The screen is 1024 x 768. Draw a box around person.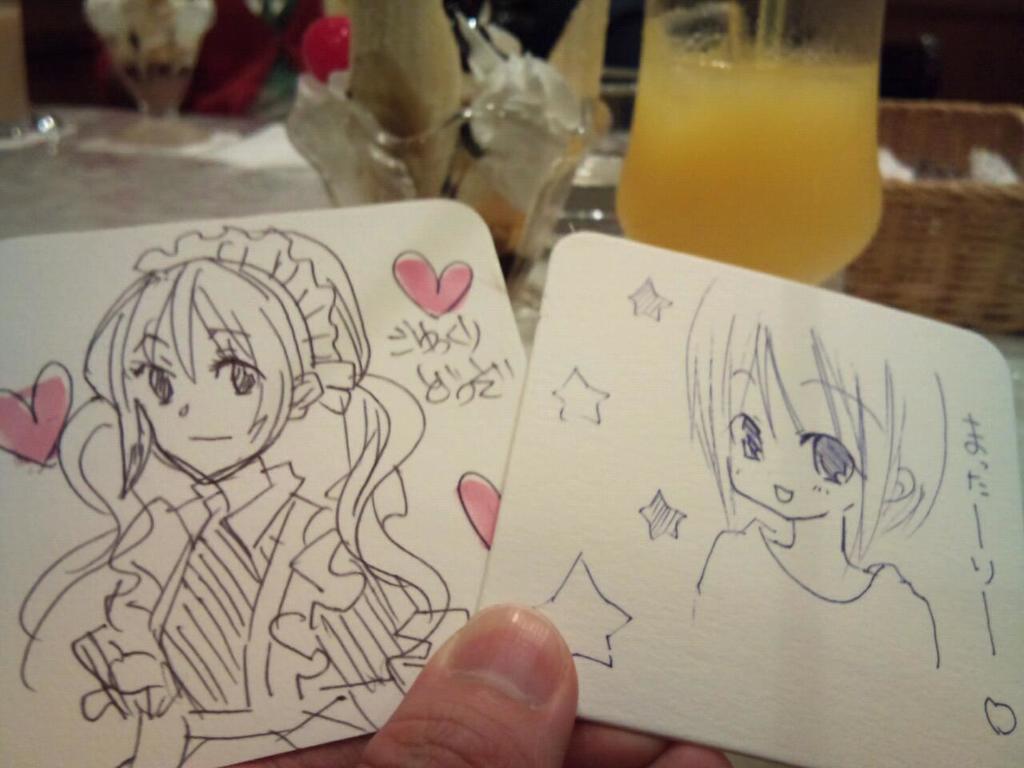
{"x1": 686, "y1": 281, "x2": 940, "y2": 674}.
